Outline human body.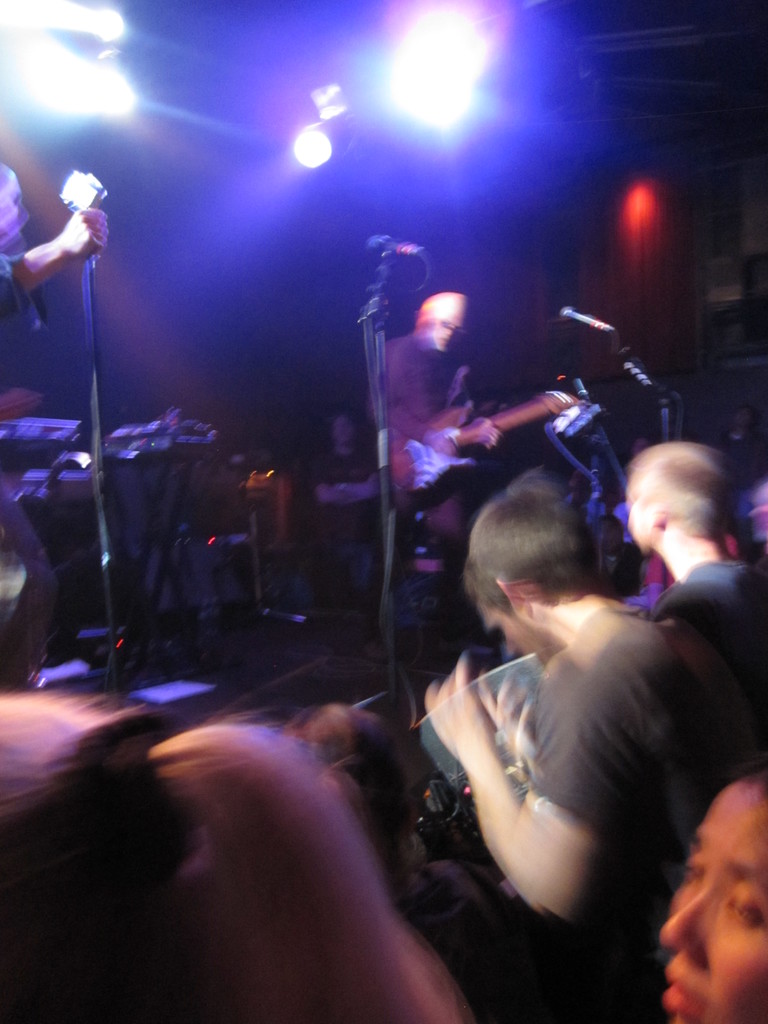
Outline: pyautogui.locateOnScreen(406, 479, 727, 1023).
